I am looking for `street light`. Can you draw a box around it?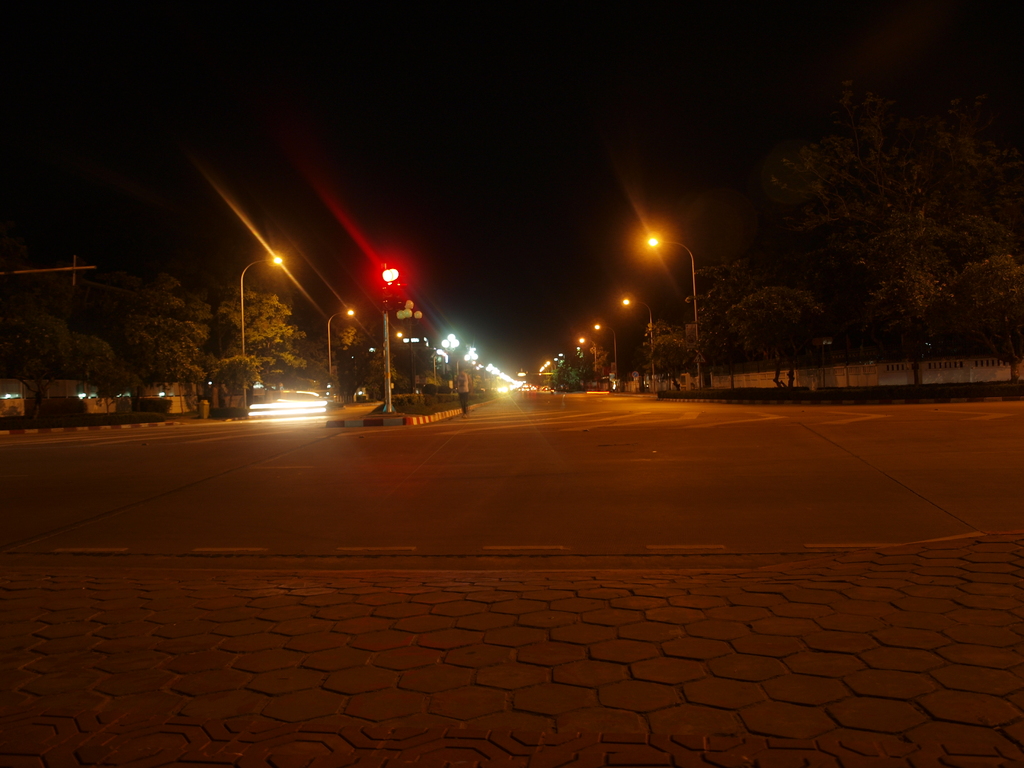
Sure, the bounding box is {"x1": 646, "y1": 232, "x2": 704, "y2": 389}.
